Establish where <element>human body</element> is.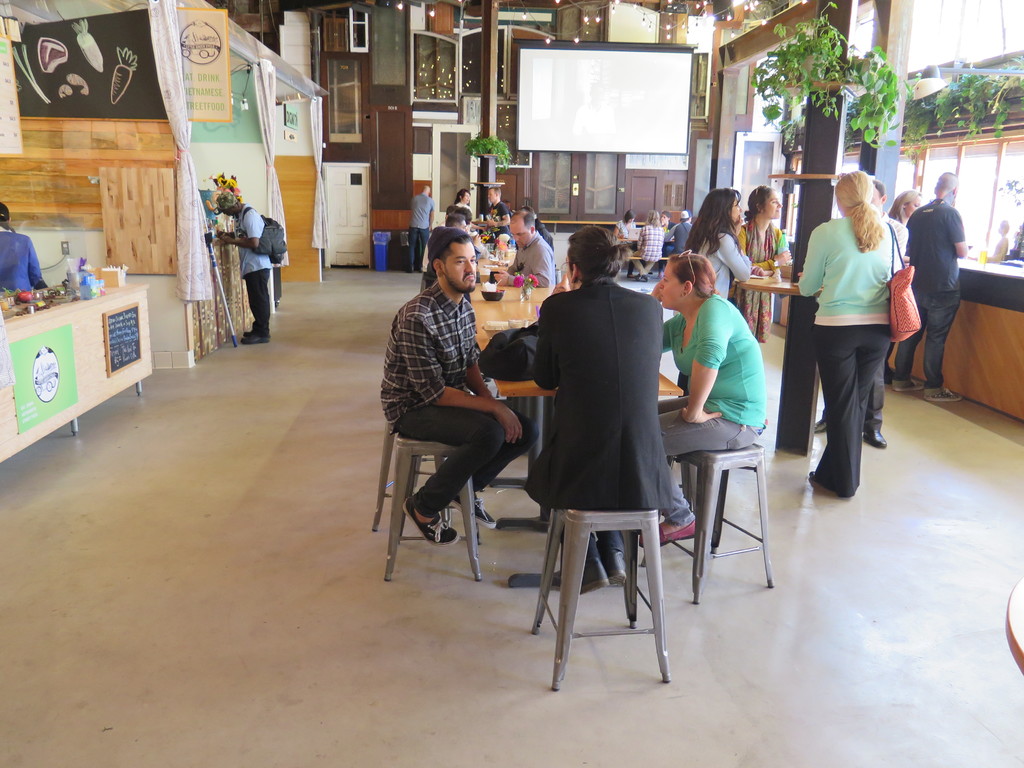
Established at bbox=[534, 276, 671, 590].
